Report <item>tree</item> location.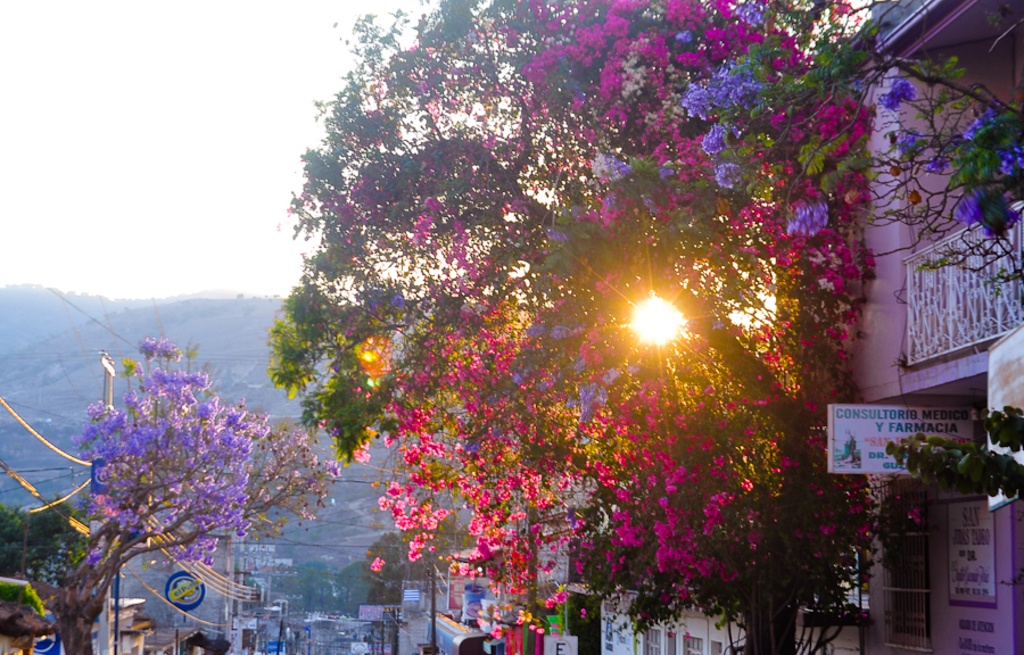
Report: BBox(0, 335, 341, 654).
